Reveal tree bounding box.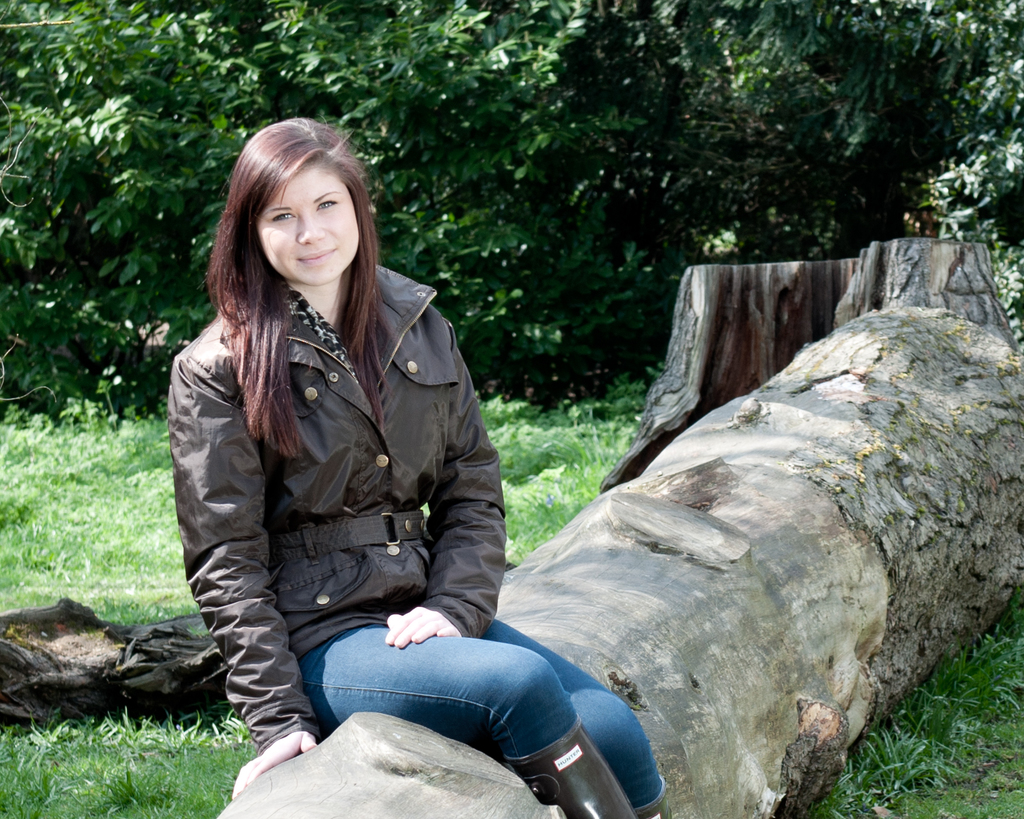
Revealed: 529:0:726:345.
